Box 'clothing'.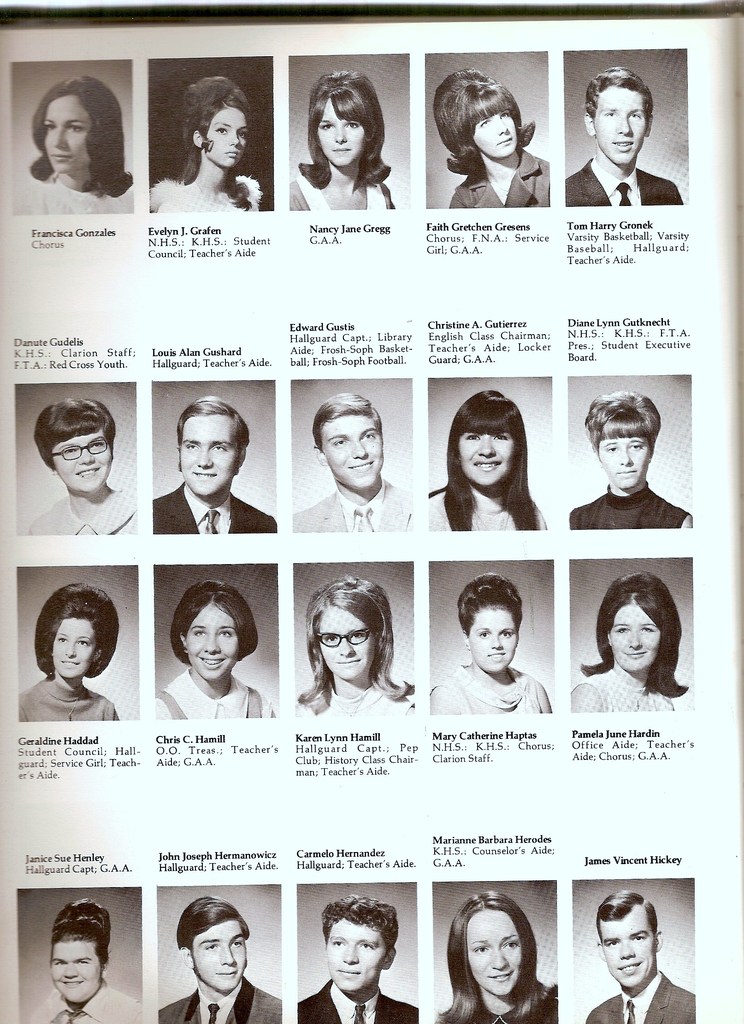
(x1=559, y1=141, x2=682, y2=211).
